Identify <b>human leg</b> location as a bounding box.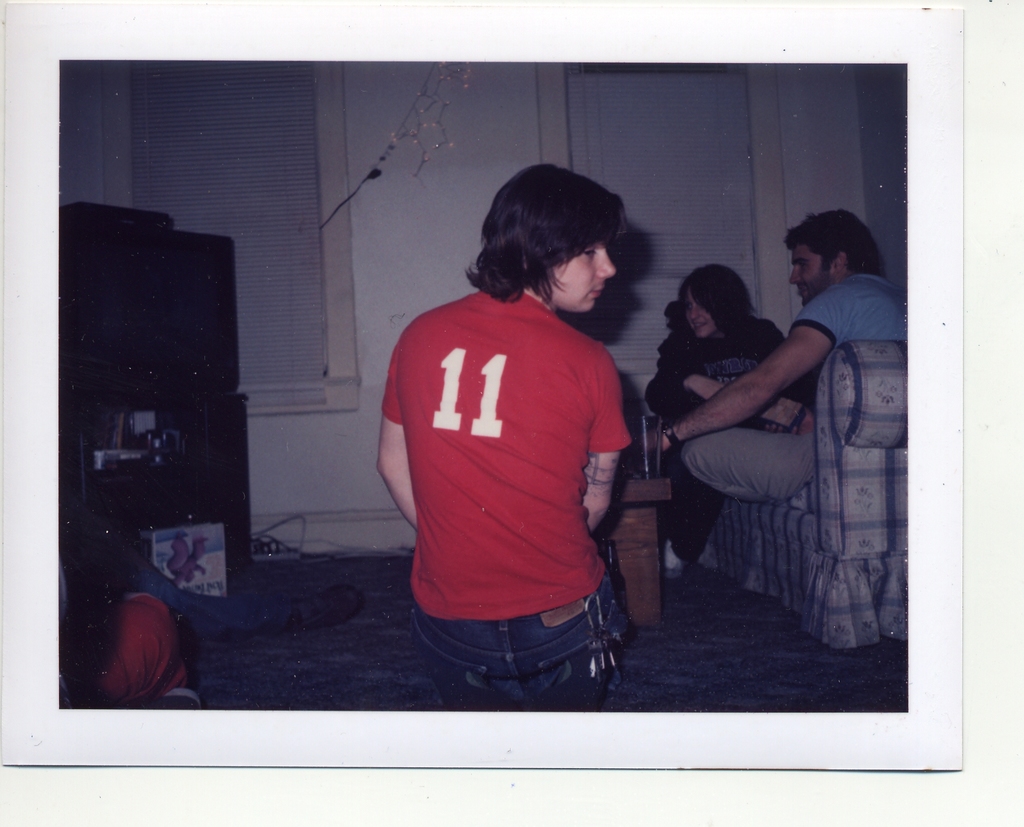
Rect(411, 616, 526, 713).
